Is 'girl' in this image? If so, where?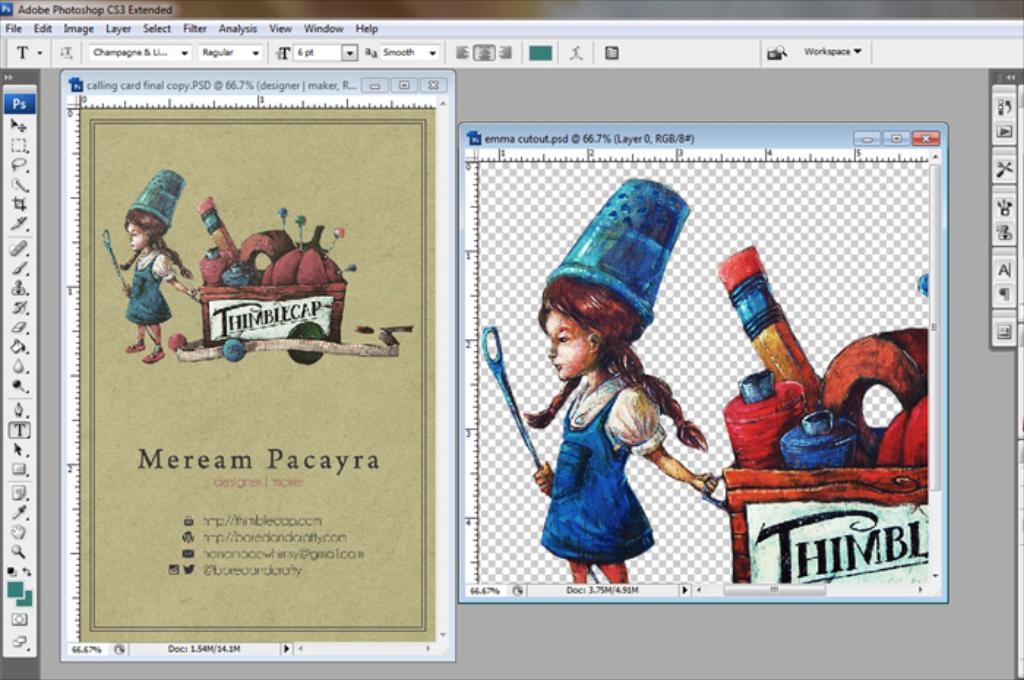
Yes, at pyautogui.locateOnScreen(117, 168, 192, 366).
